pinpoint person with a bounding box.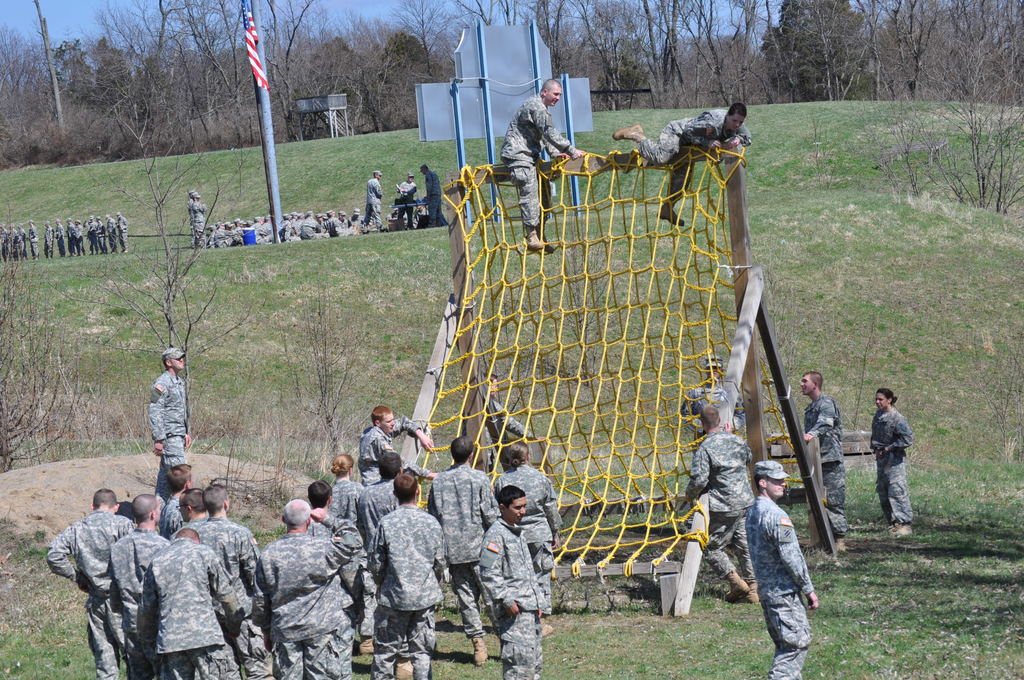
rect(359, 164, 385, 234).
